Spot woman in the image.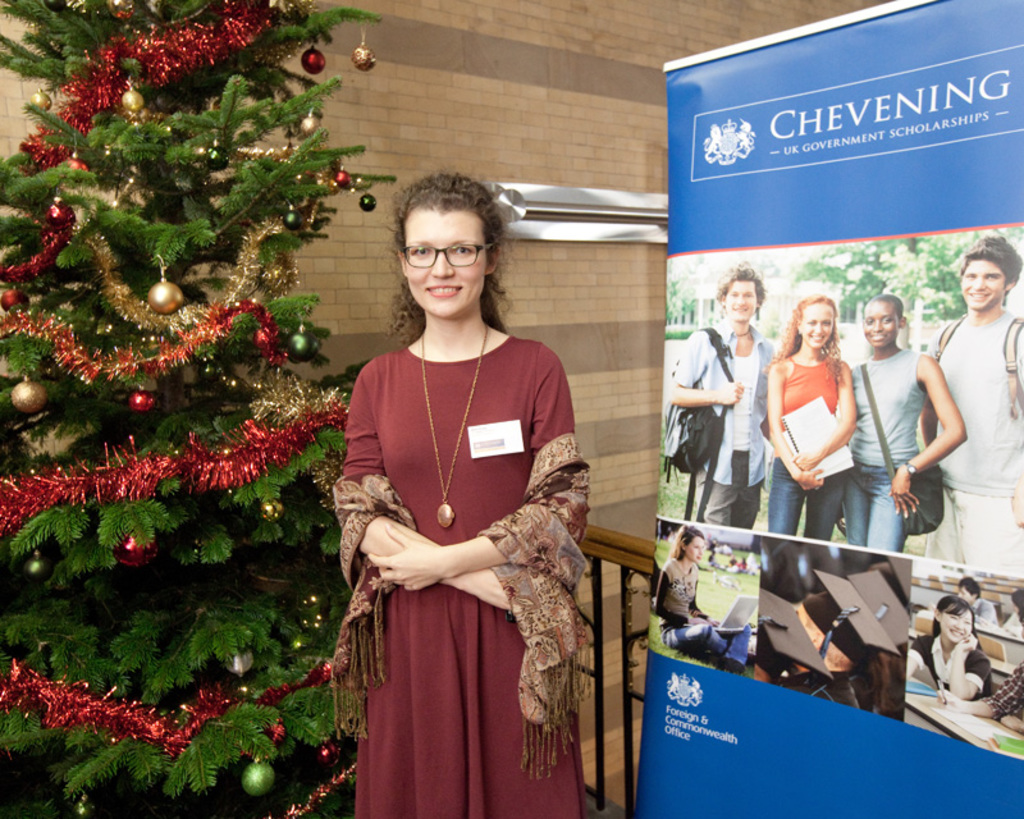
woman found at detection(317, 195, 585, 818).
